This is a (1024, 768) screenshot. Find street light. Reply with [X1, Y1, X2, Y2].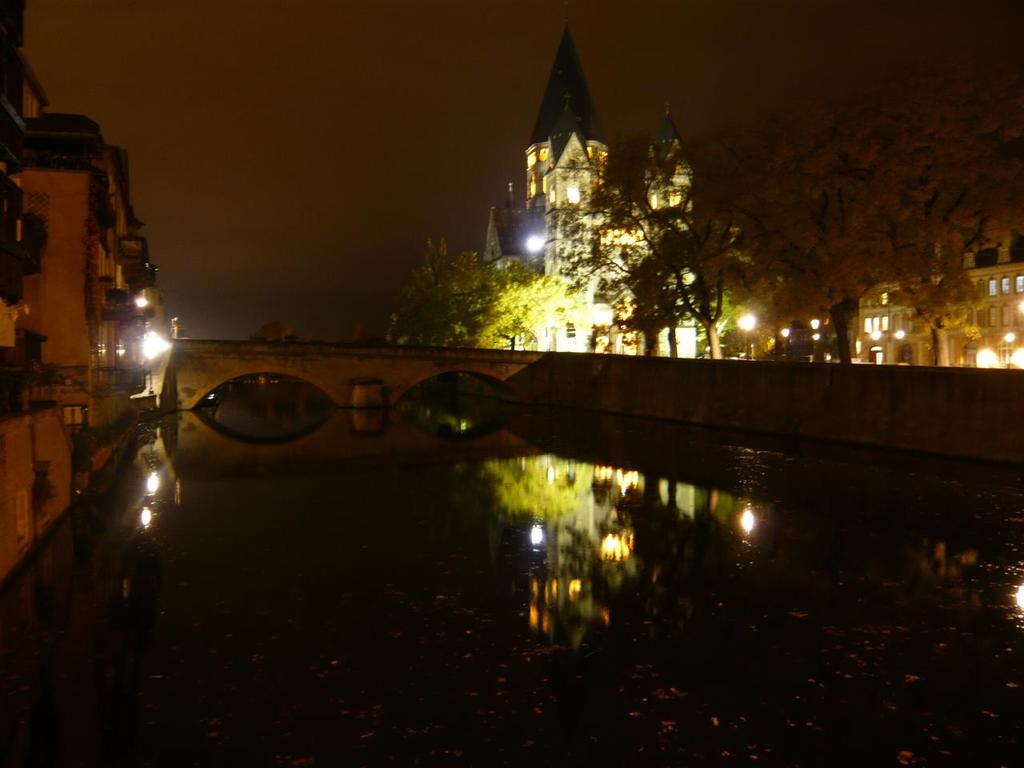
[130, 288, 152, 365].
